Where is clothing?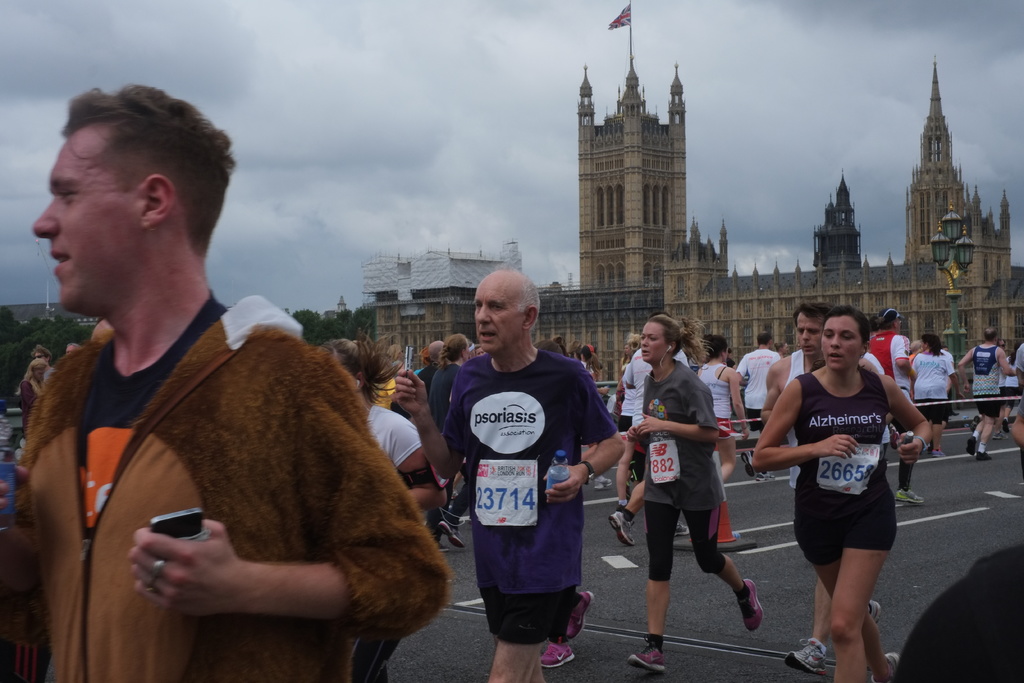
bbox=(730, 344, 774, 431).
